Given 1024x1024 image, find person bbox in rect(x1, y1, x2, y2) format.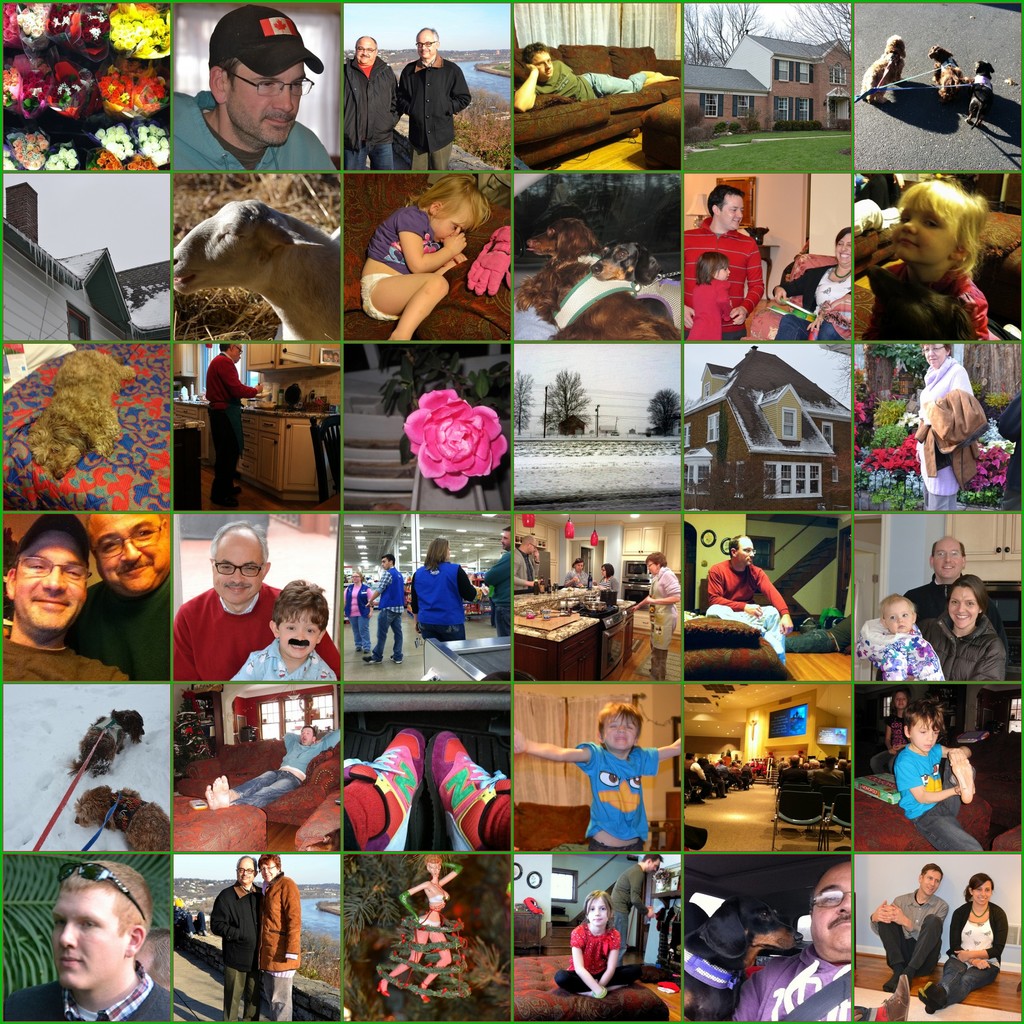
rect(629, 557, 676, 686).
